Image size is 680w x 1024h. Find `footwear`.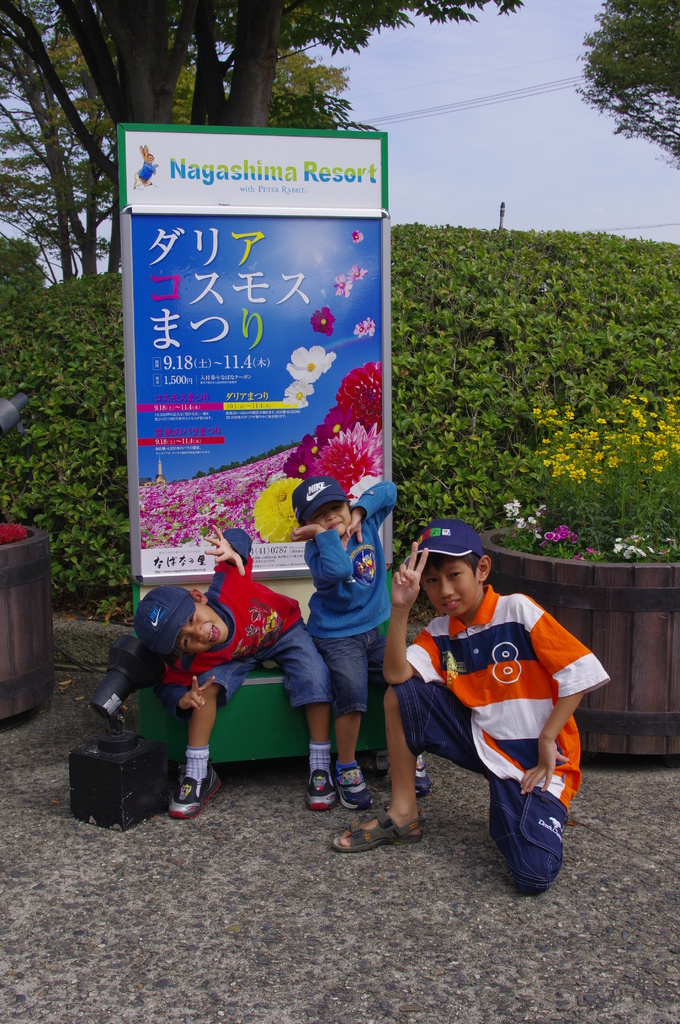
[331,809,427,854].
